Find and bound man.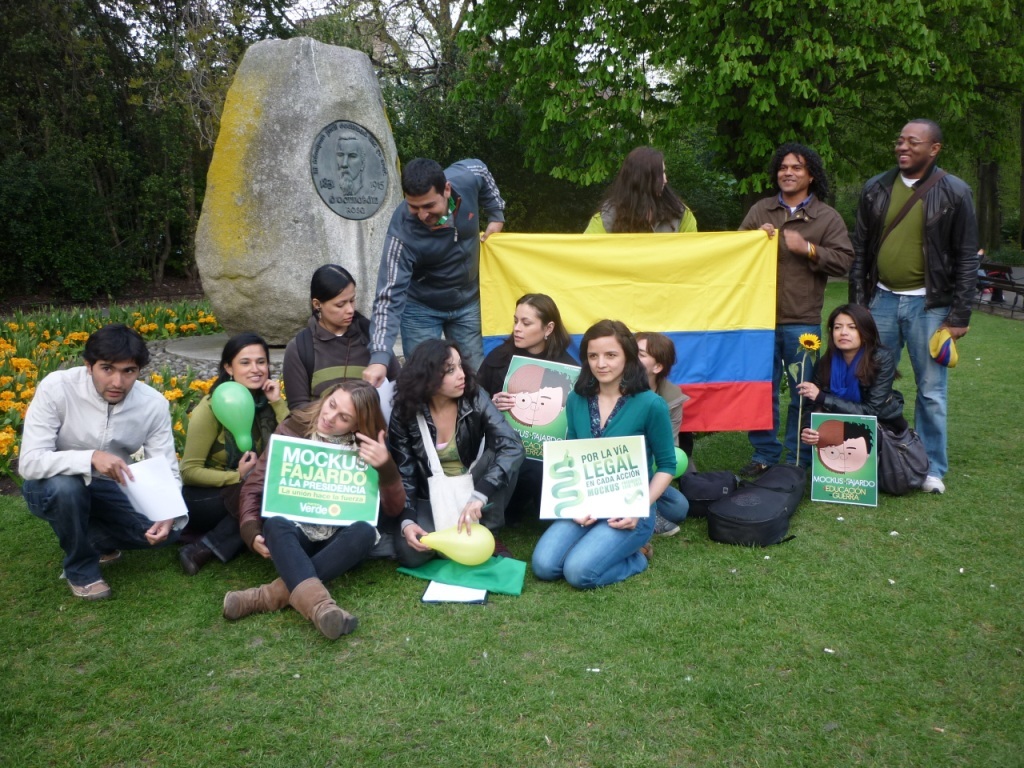
Bound: x1=361 y1=150 x2=510 y2=392.
